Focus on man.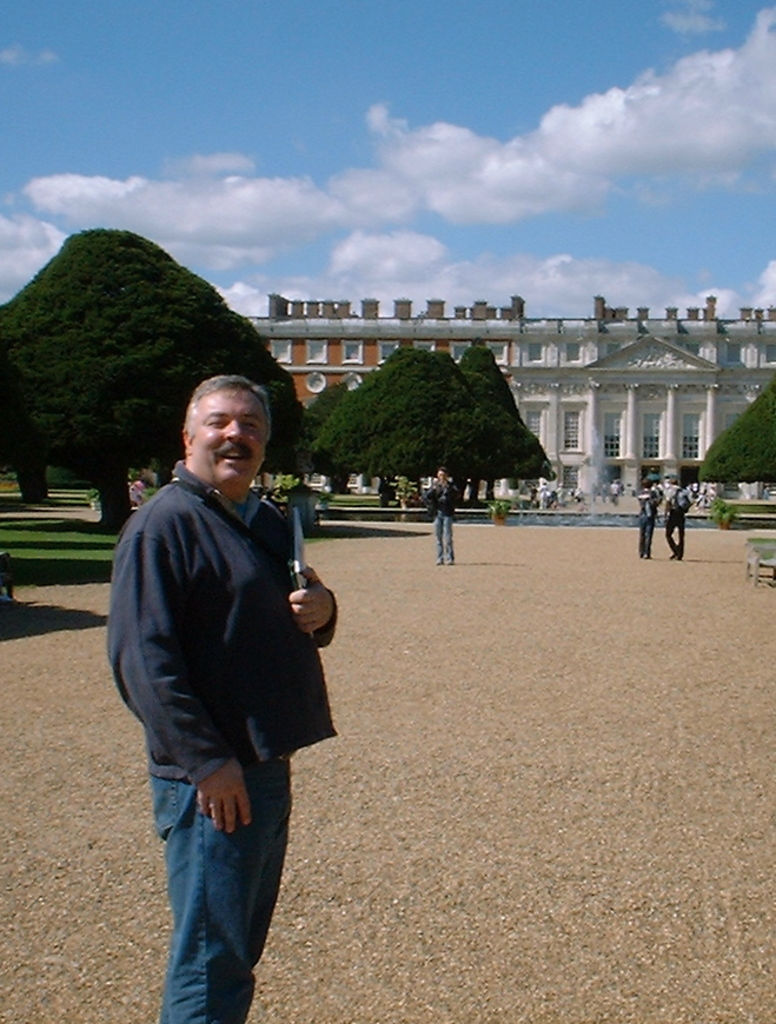
Focused at detection(422, 466, 459, 566).
